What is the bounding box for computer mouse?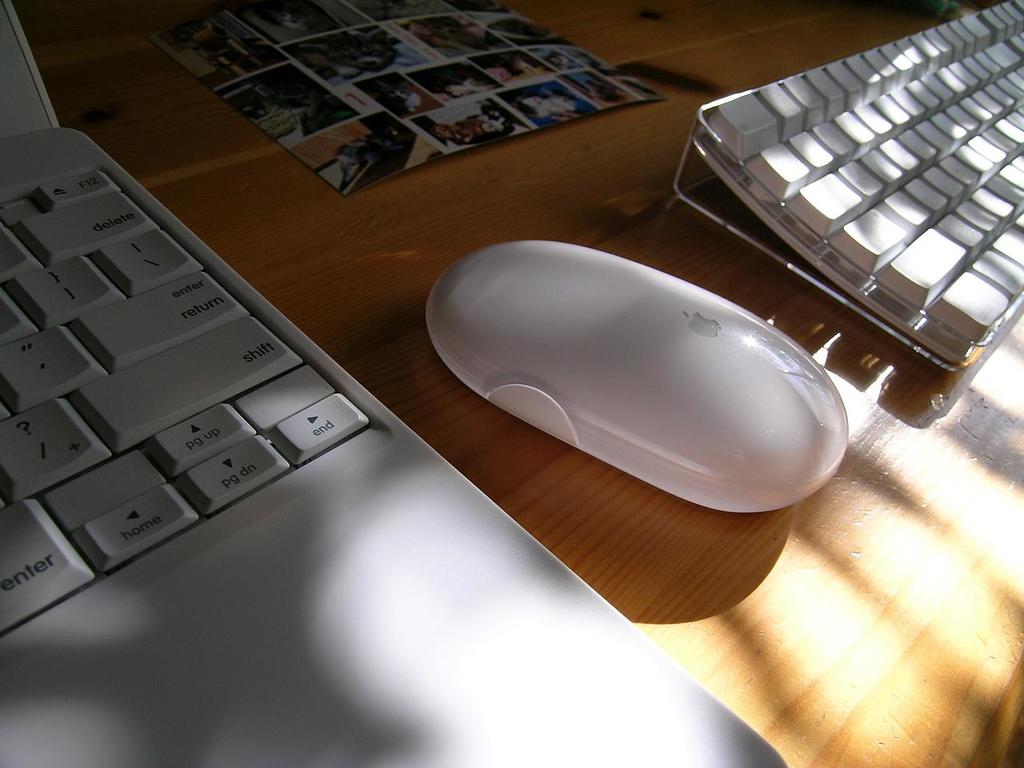
bbox(422, 244, 848, 520).
